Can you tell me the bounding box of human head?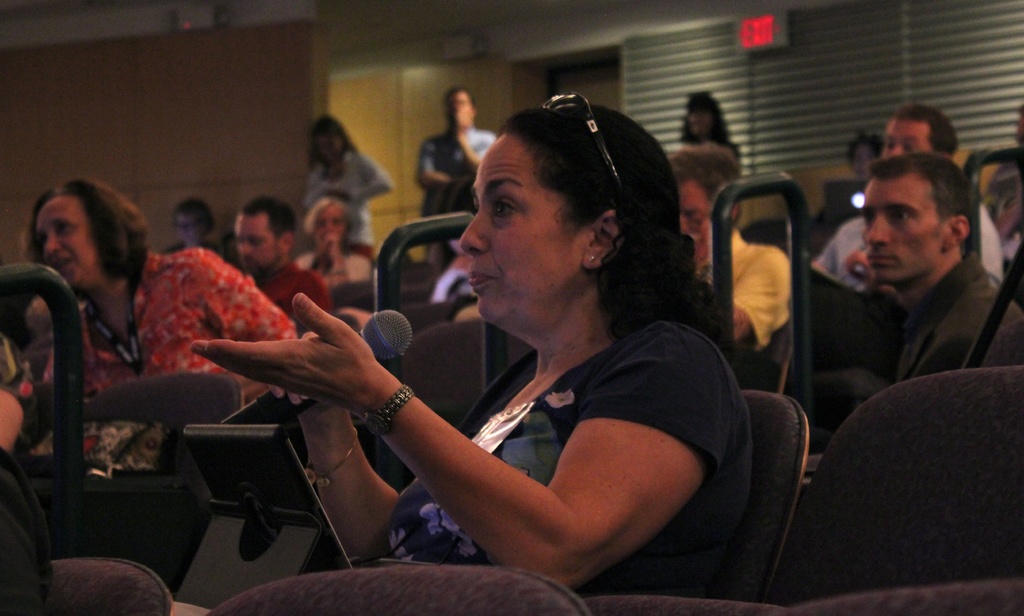
(x1=176, y1=199, x2=212, y2=243).
